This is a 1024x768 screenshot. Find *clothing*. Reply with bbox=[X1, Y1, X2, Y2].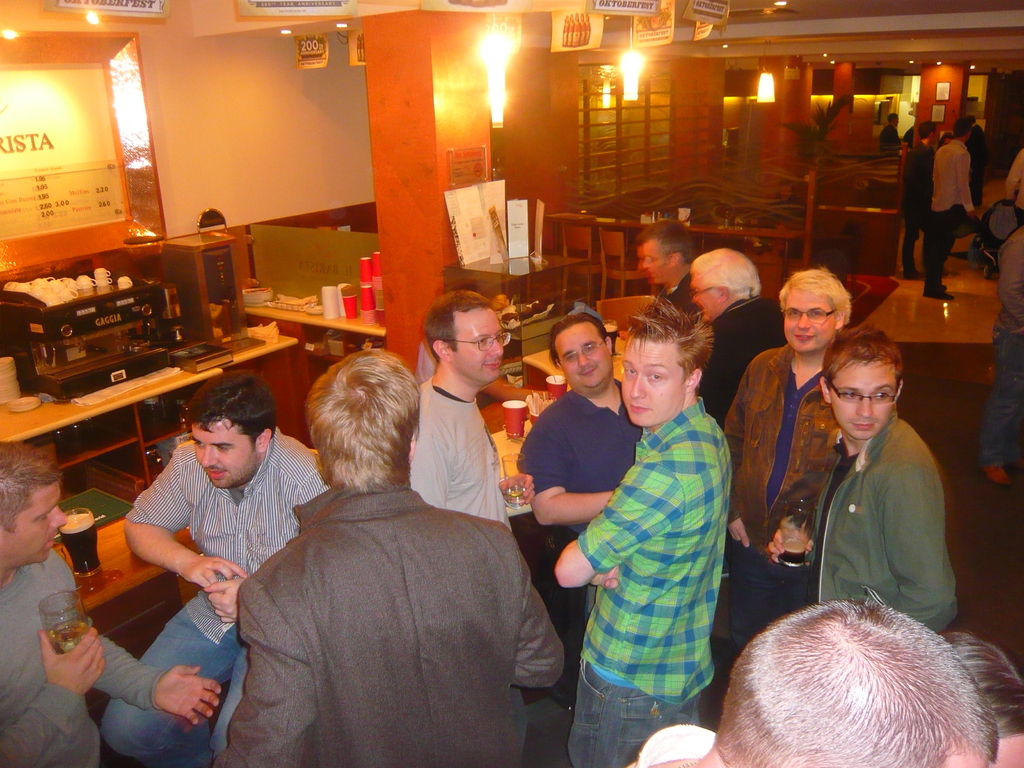
bbox=[698, 296, 790, 430].
